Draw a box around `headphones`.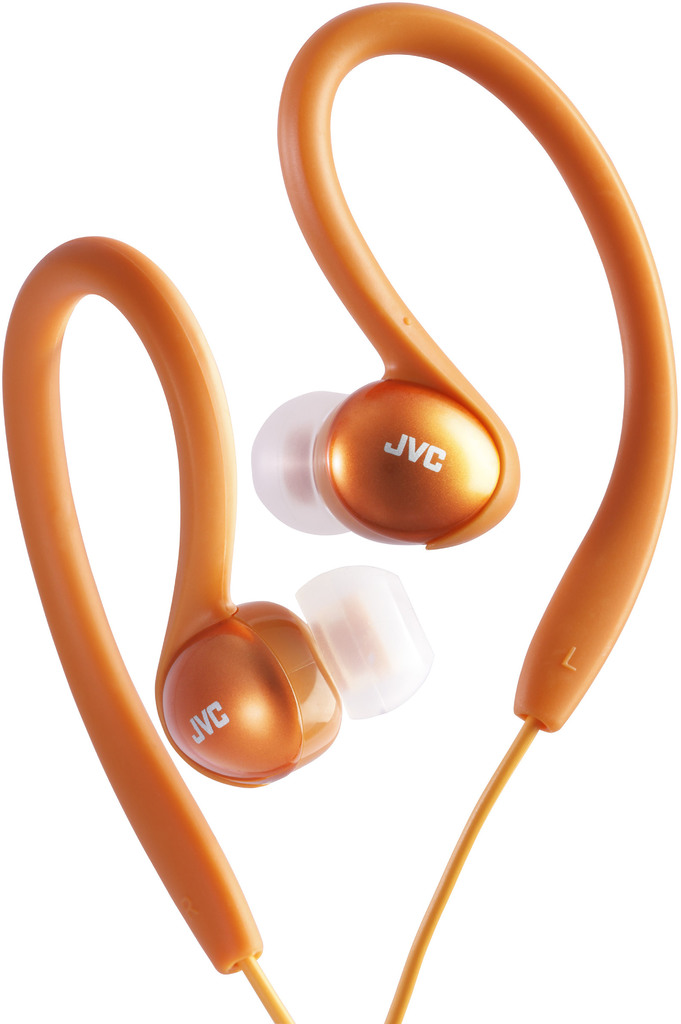
locate(0, 0, 680, 1021).
